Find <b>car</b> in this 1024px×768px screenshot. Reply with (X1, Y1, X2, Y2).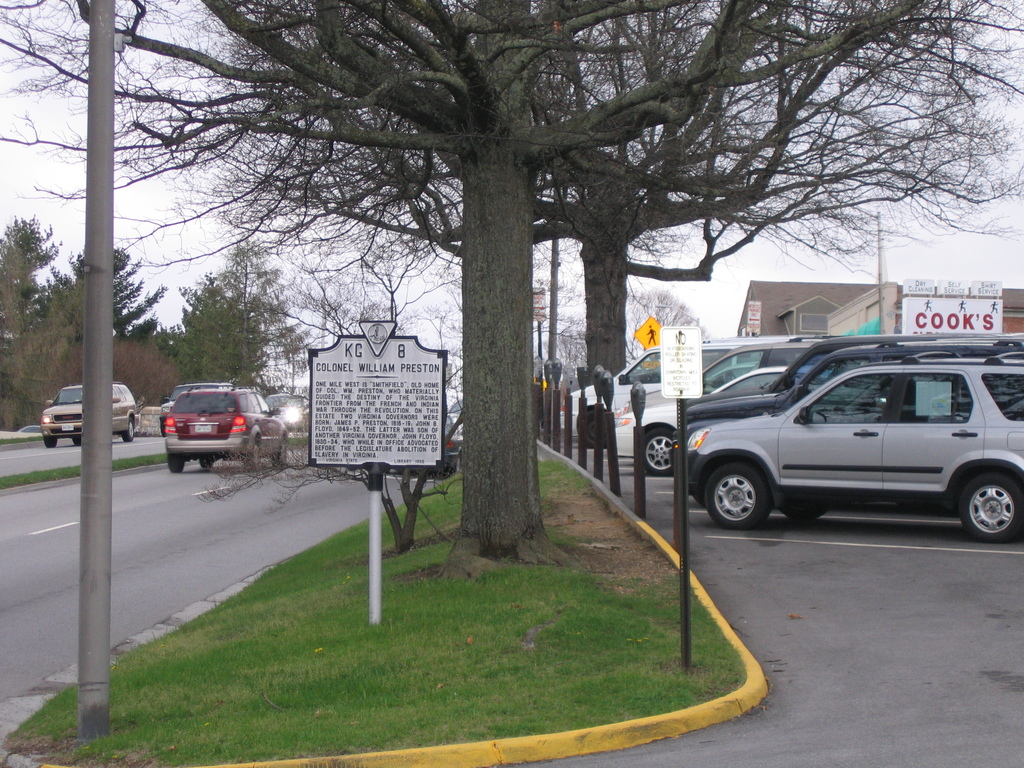
(162, 388, 292, 465).
